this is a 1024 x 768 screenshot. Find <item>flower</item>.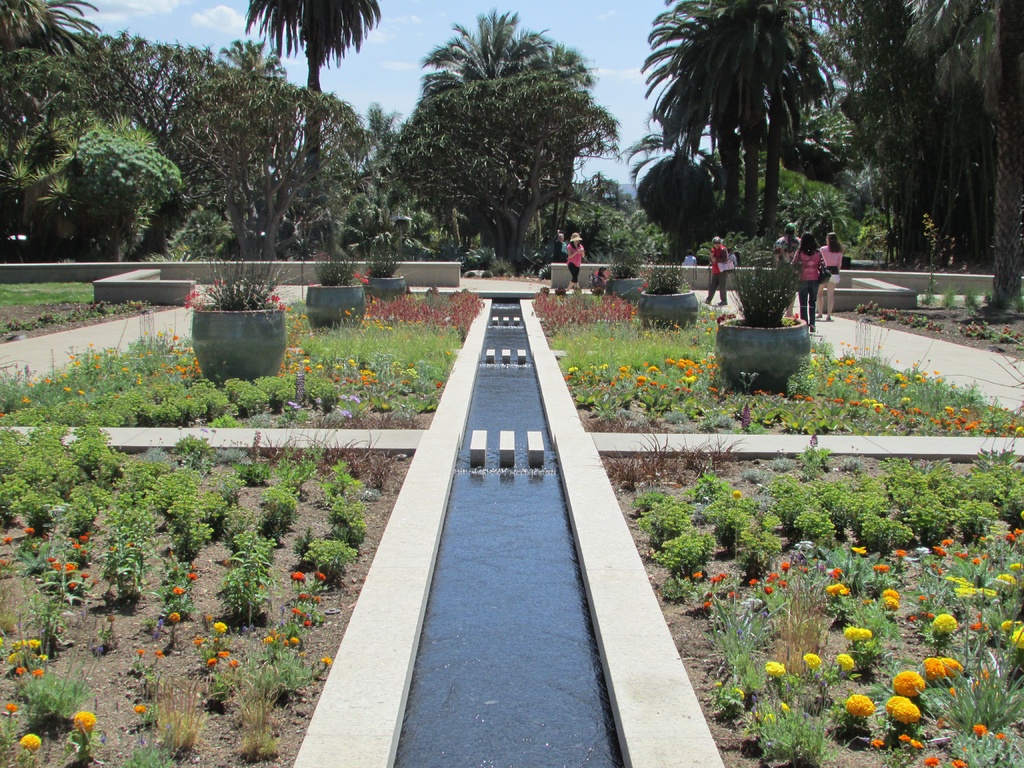
Bounding box: 217,618,228,636.
